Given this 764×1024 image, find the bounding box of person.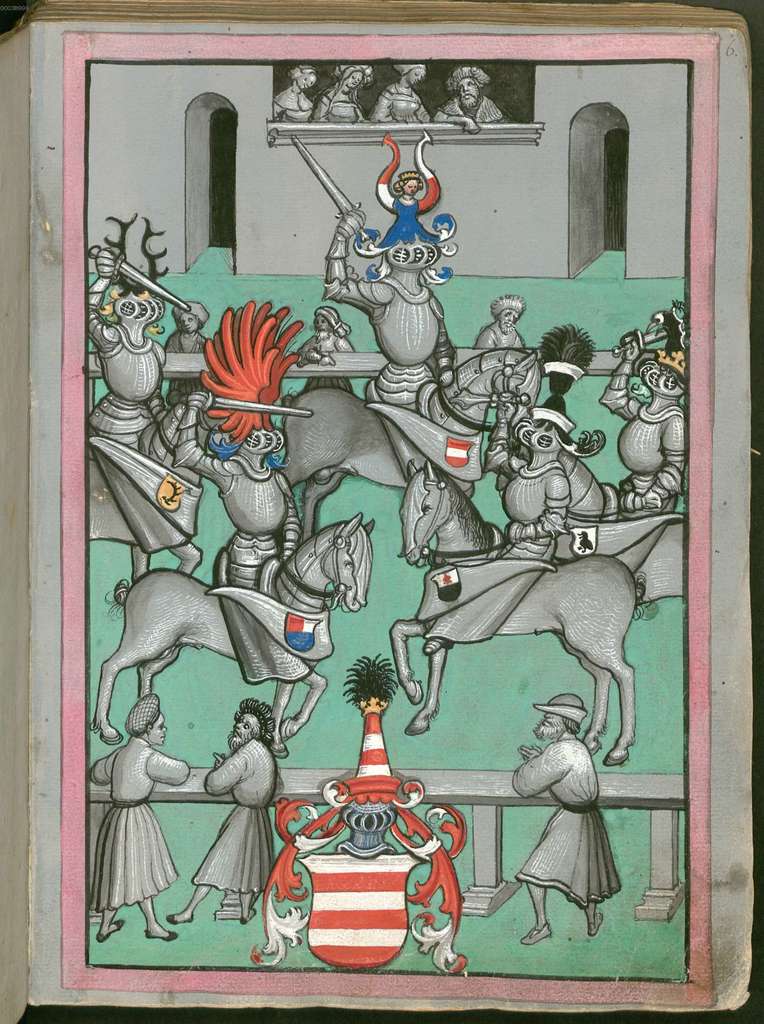
{"x1": 524, "y1": 690, "x2": 633, "y2": 968}.
